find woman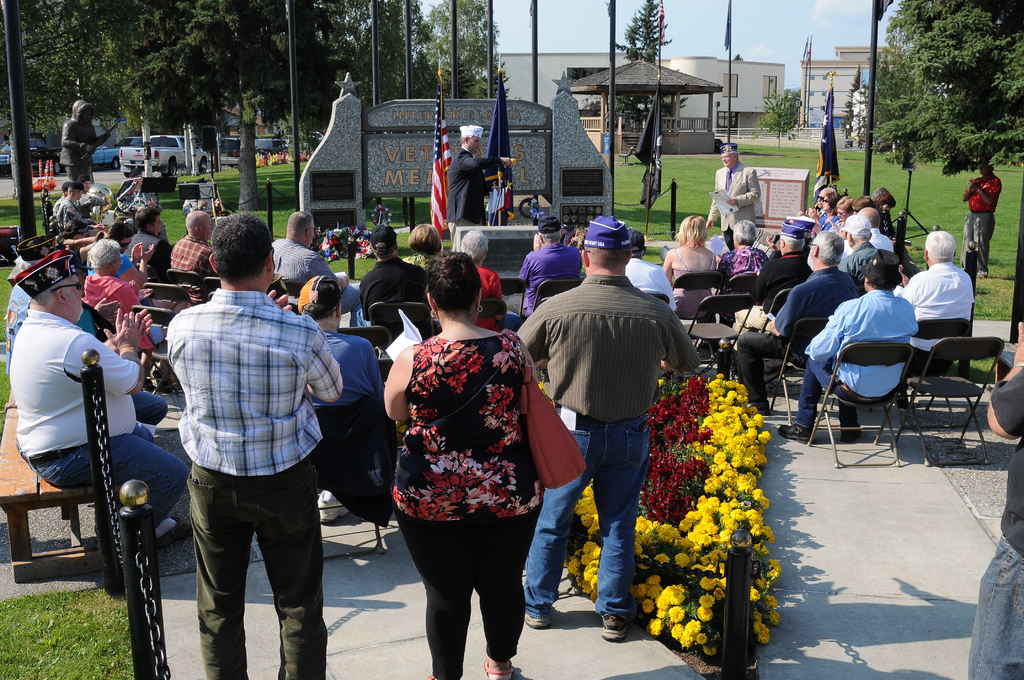
722:219:771:333
